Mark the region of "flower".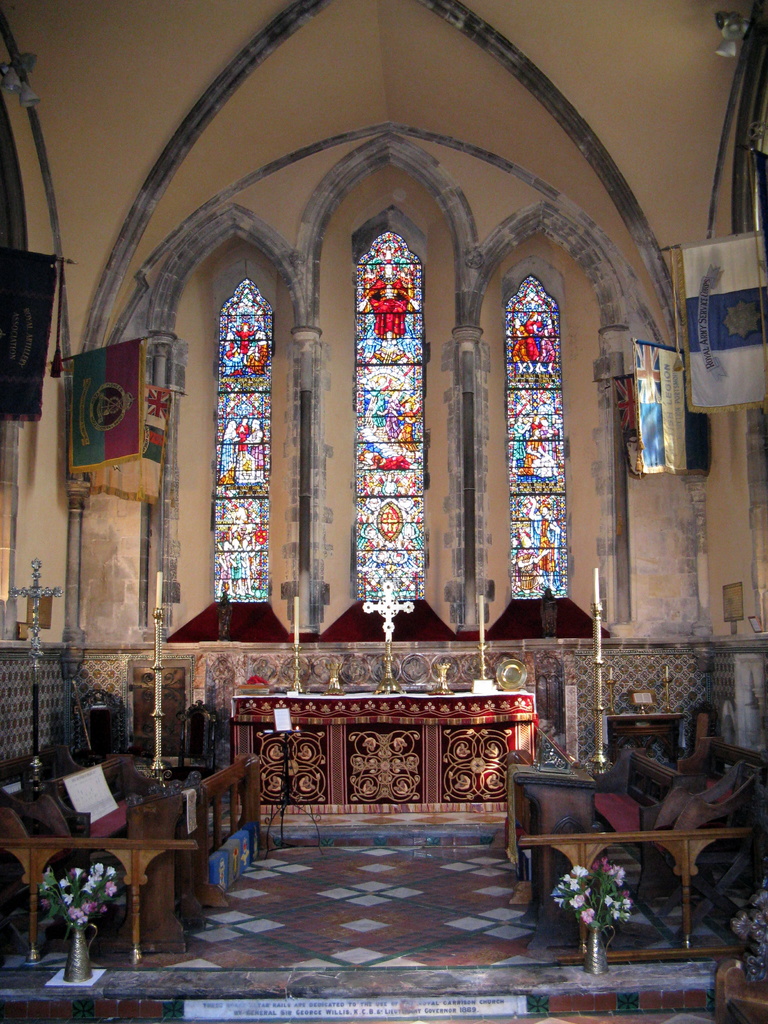
Region: {"x1": 552, "y1": 855, "x2": 643, "y2": 930}.
